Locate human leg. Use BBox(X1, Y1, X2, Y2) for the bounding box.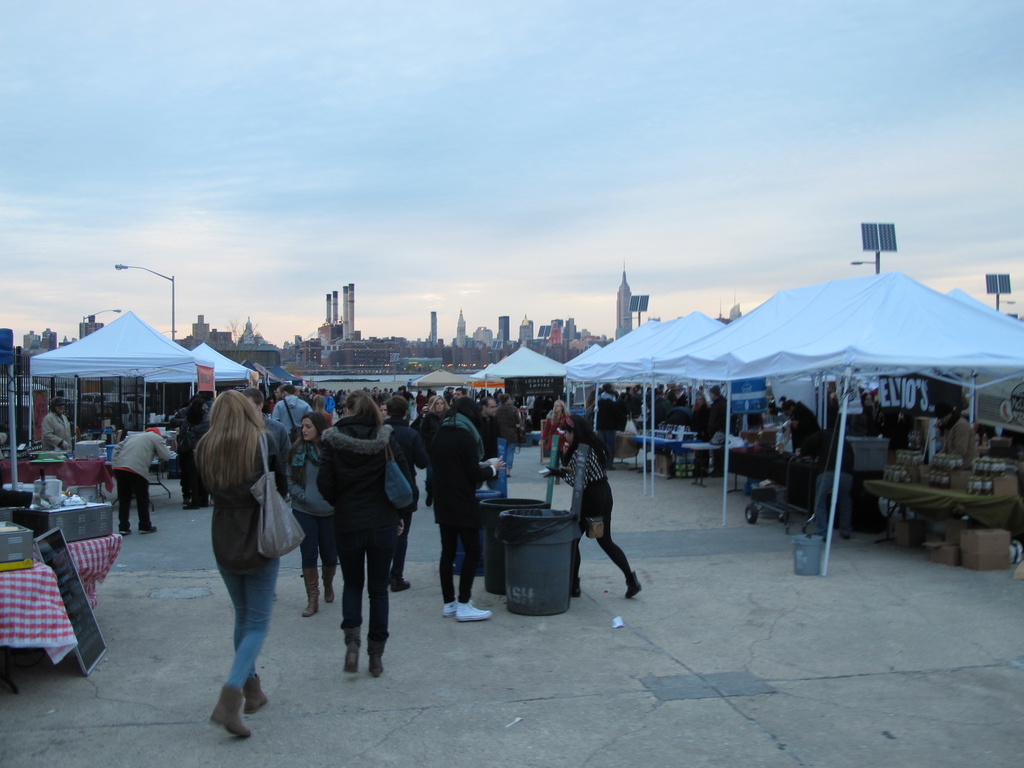
BBox(569, 502, 598, 598).
